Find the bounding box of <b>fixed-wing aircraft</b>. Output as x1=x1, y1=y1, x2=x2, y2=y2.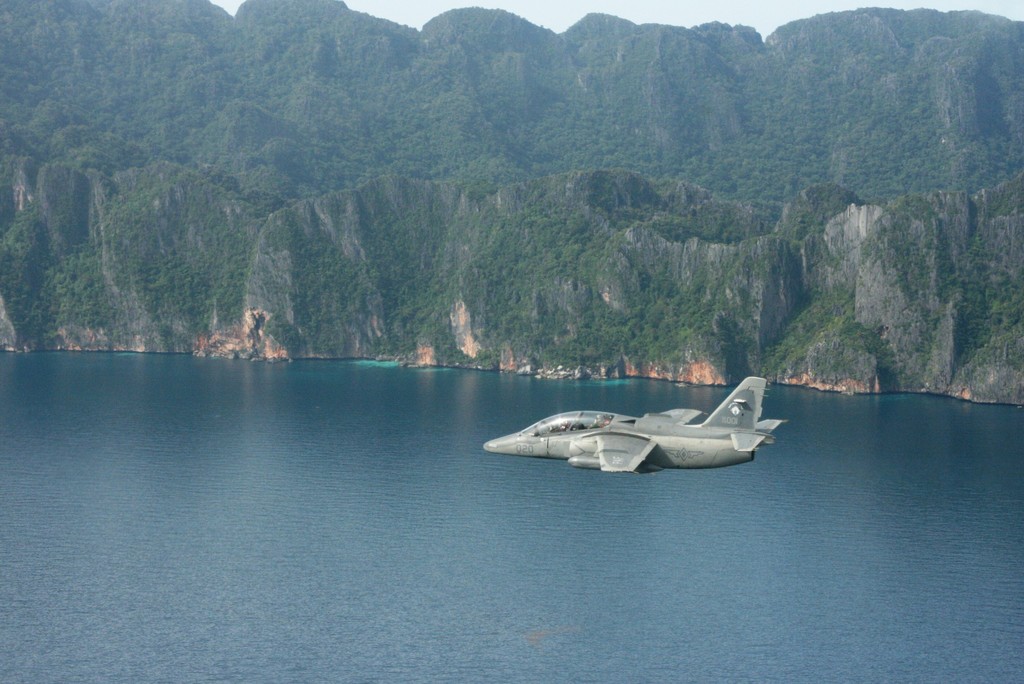
x1=488, y1=377, x2=794, y2=480.
